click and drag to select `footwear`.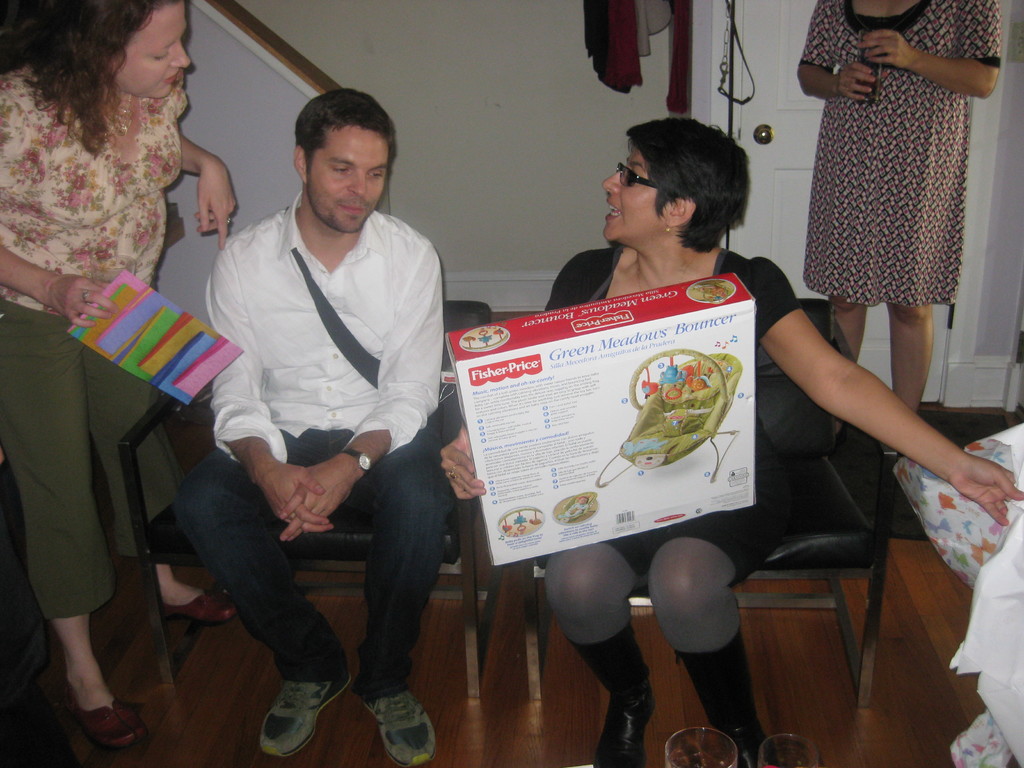
Selection: locate(677, 628, 768, 767).
